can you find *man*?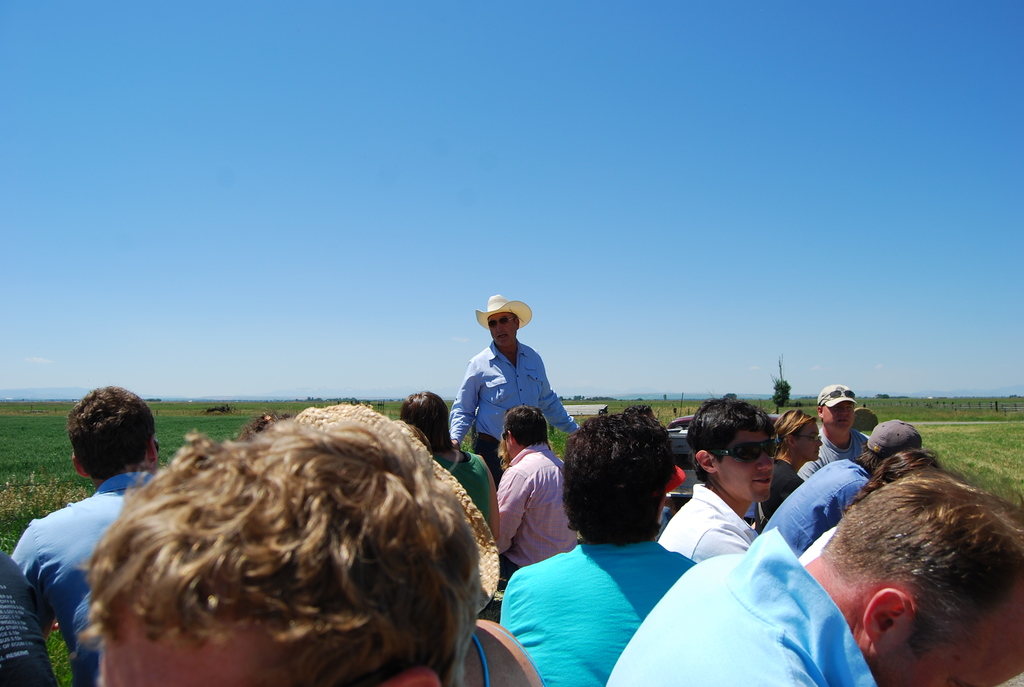
Yes, bounding box: (400,390,499,528).
